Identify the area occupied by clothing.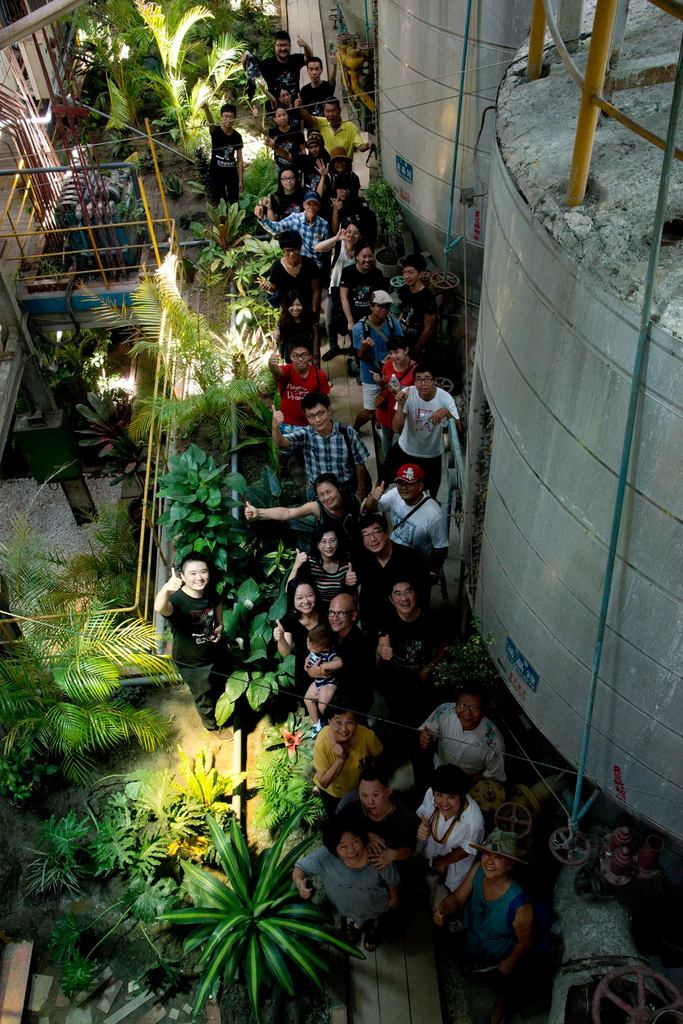
Area: BBox(278, 308, 317, 364).
